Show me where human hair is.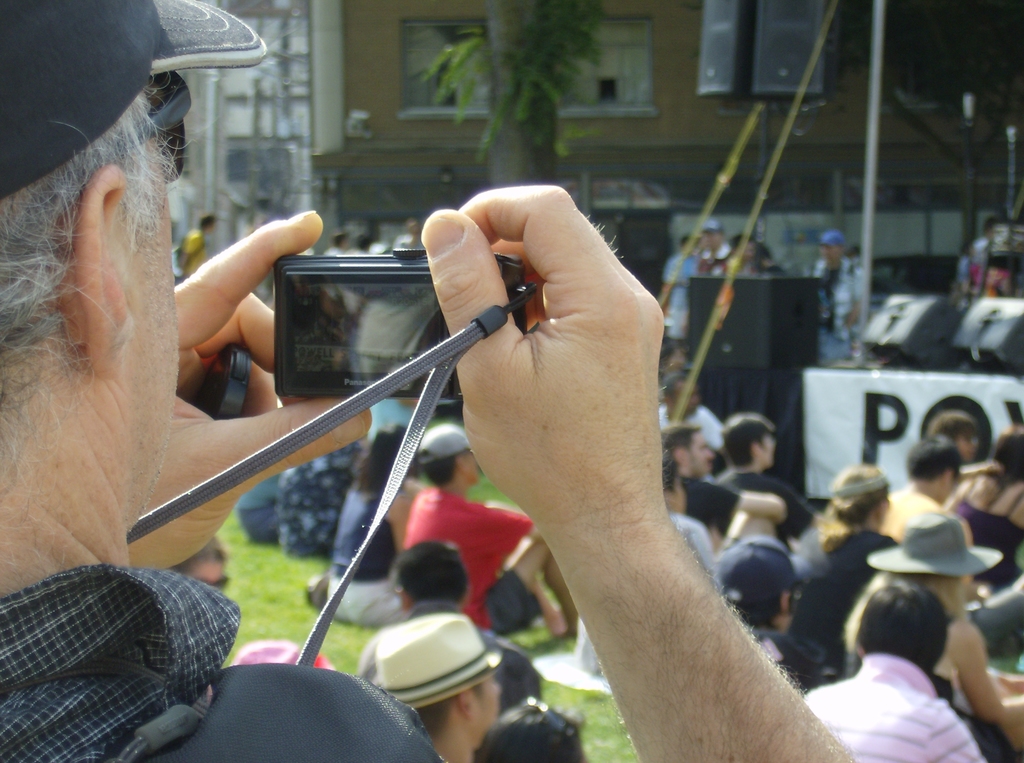
human hair is at bbox=[389, 540, 470, 609].
